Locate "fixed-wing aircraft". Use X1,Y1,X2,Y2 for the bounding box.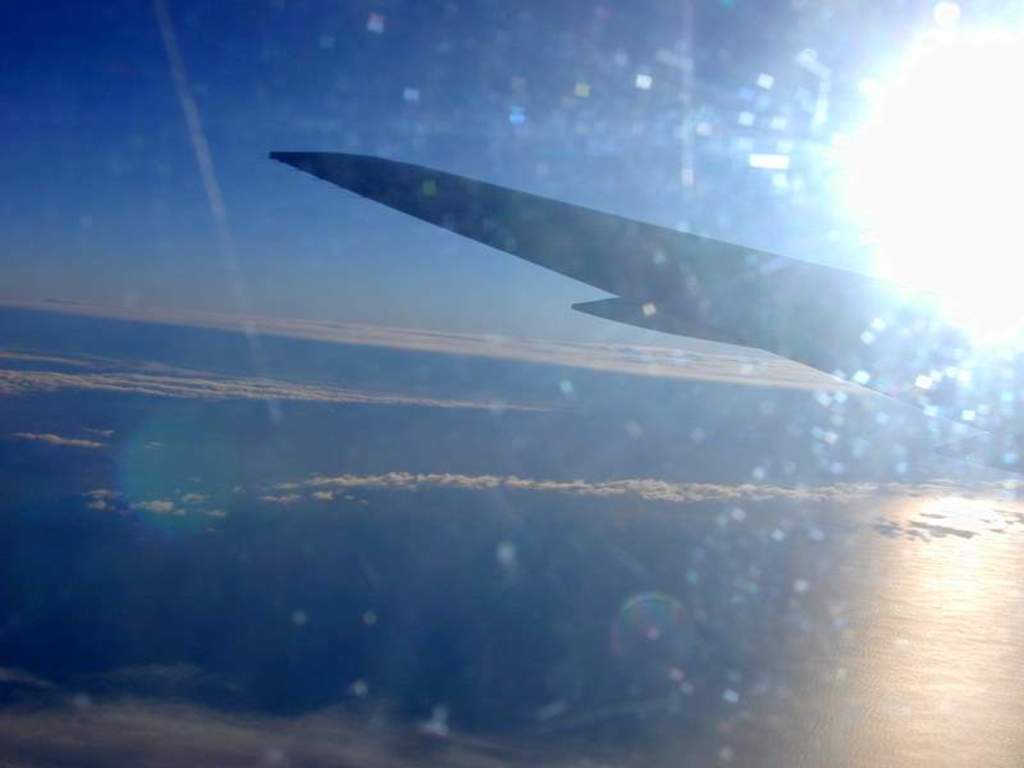
273,143,1023,474.
